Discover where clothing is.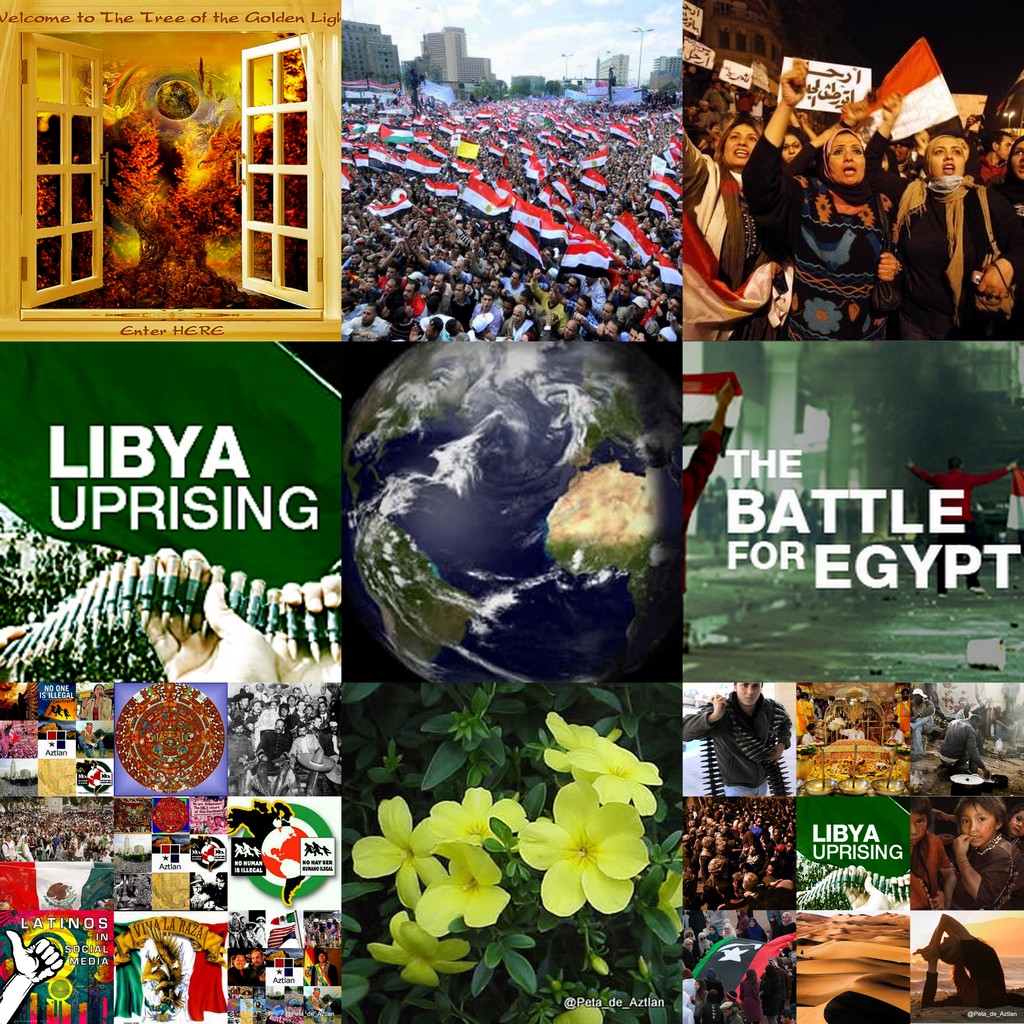
Discovered at box(765, 856, 801, 881).
